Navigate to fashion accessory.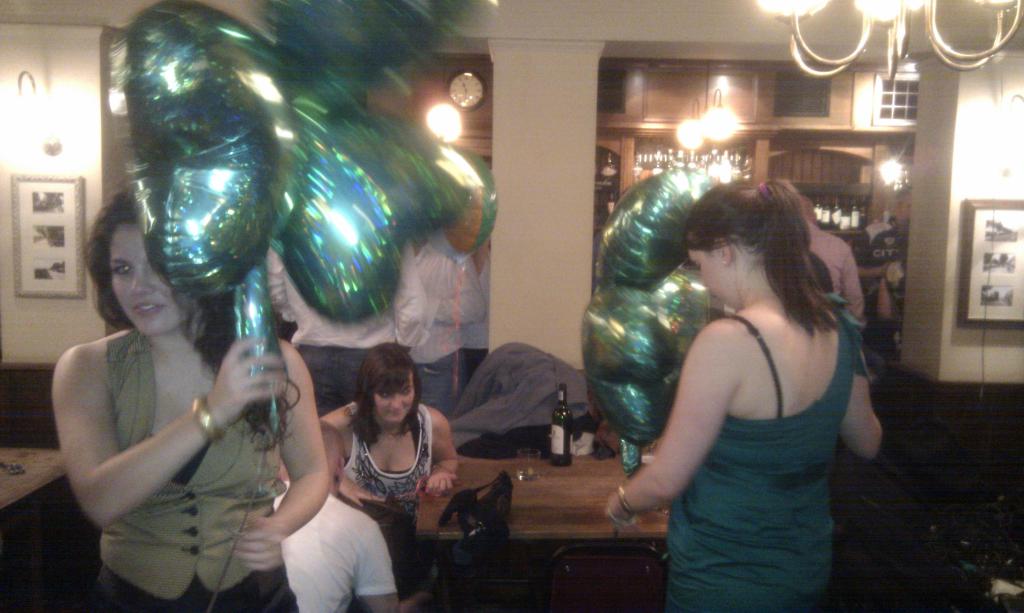
Navigation target: <box>604,495,639,532</box>.
